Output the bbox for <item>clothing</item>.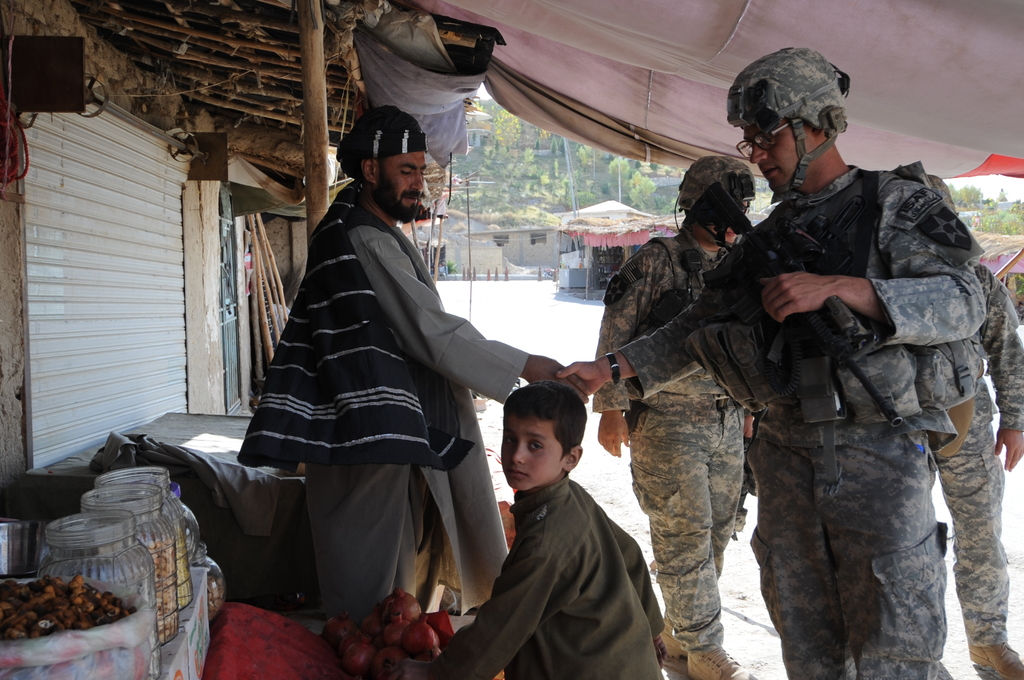
[x1=237, y1=104, x2=532, y2=616].
